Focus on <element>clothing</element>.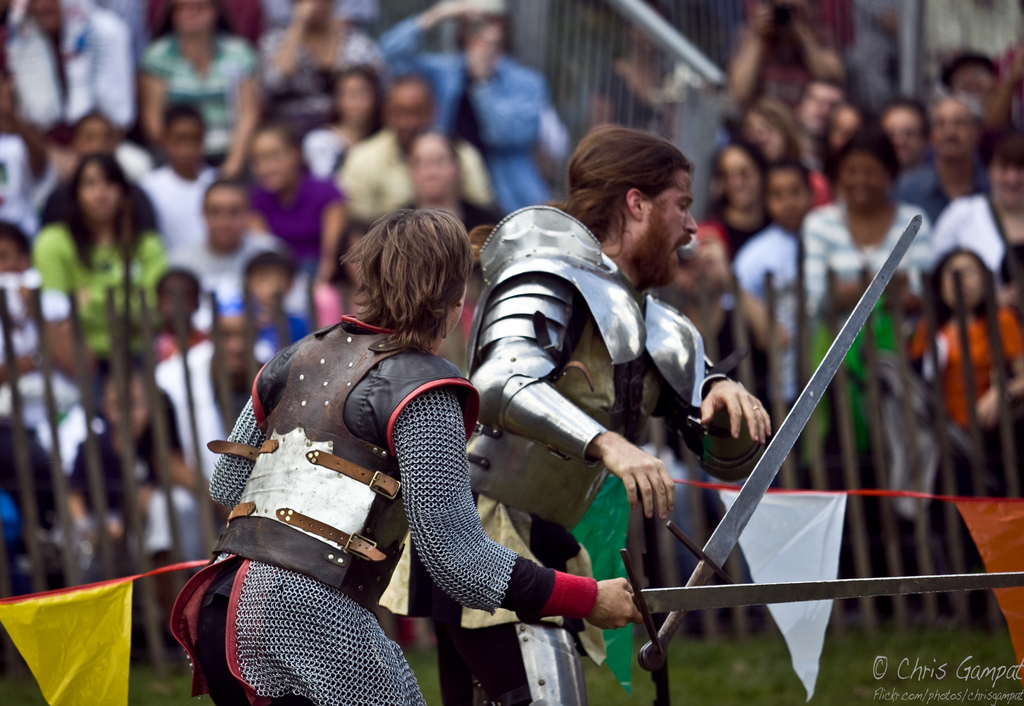
Focused at box(908, 307, 1023, 589).
